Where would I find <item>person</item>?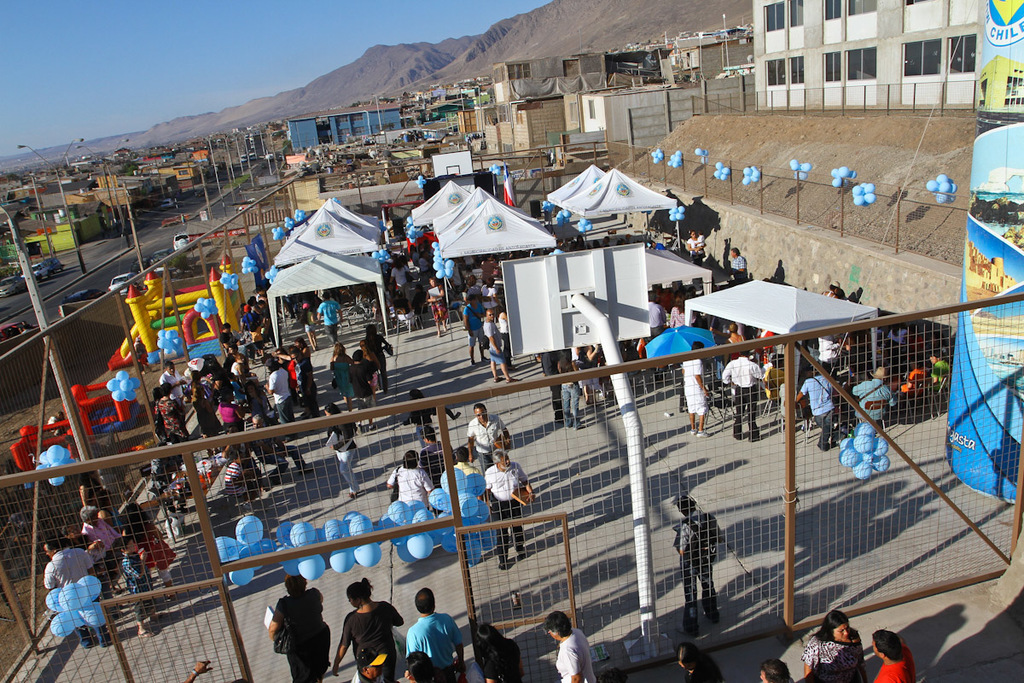
At x1=543, y1=609, x2=602, y2=682.
